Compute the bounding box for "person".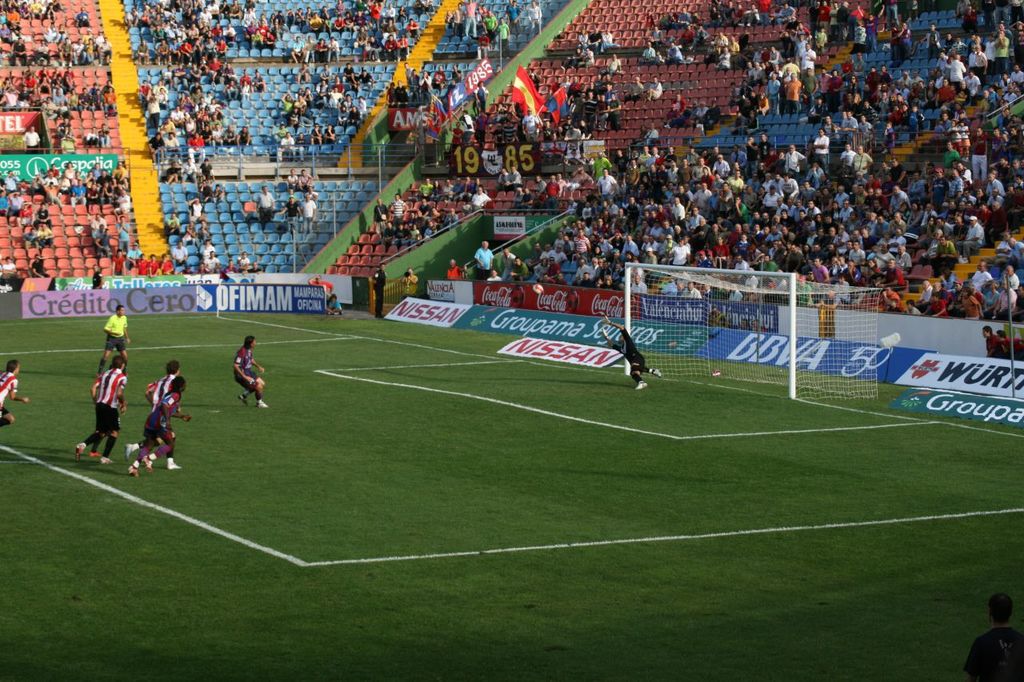
220/330/265/416.
